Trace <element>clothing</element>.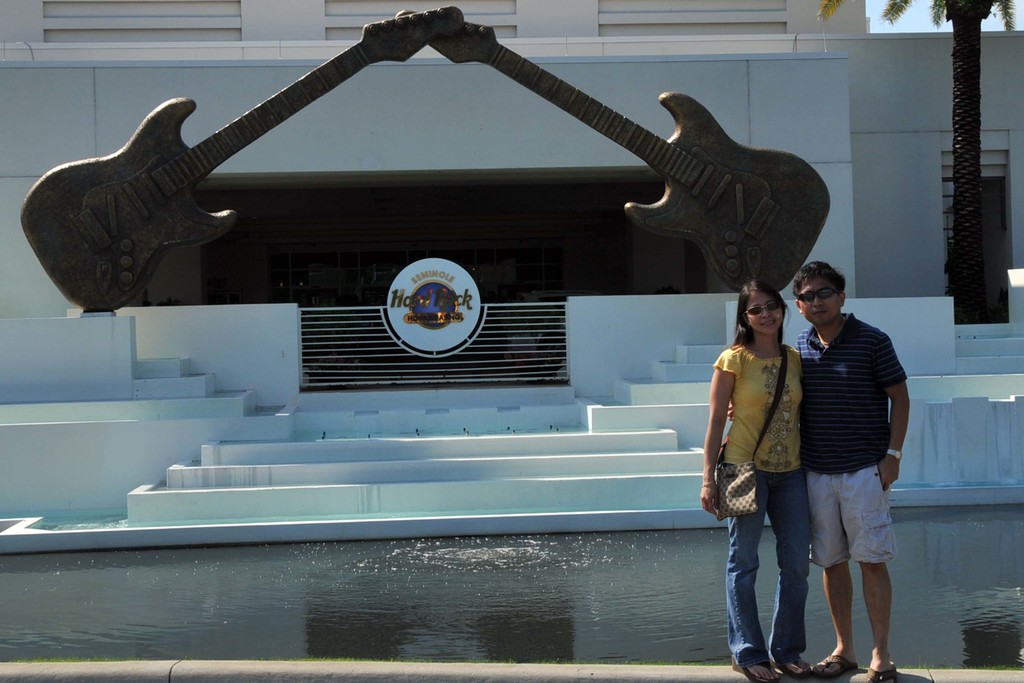
Traced to crop(789, 313, 906, 568).
